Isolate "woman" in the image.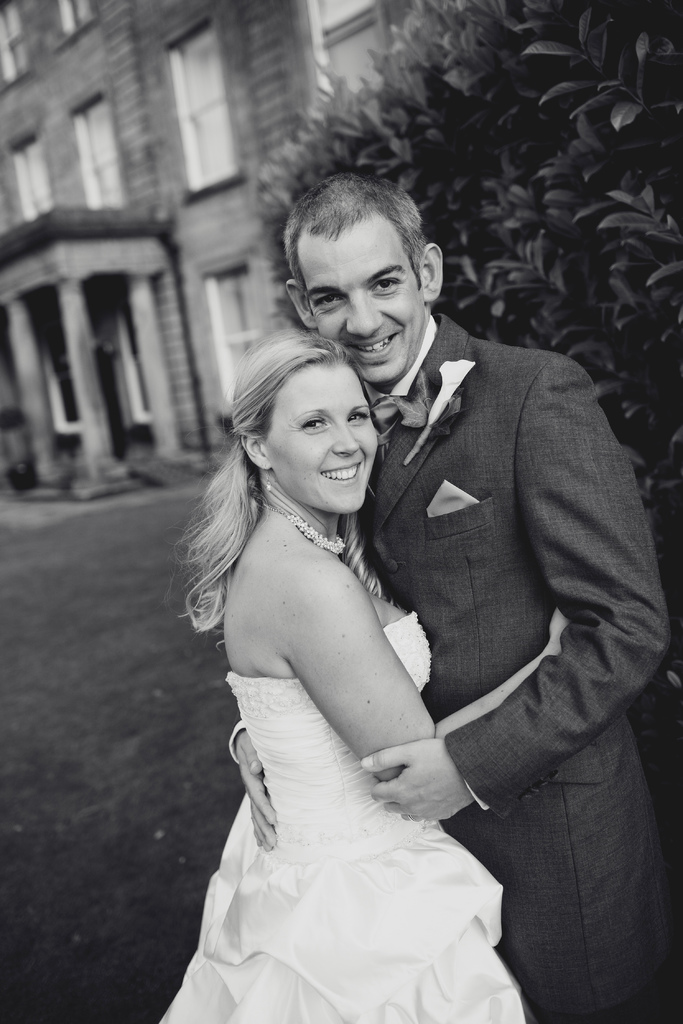
Isolated region: 203/203/623/1023.
